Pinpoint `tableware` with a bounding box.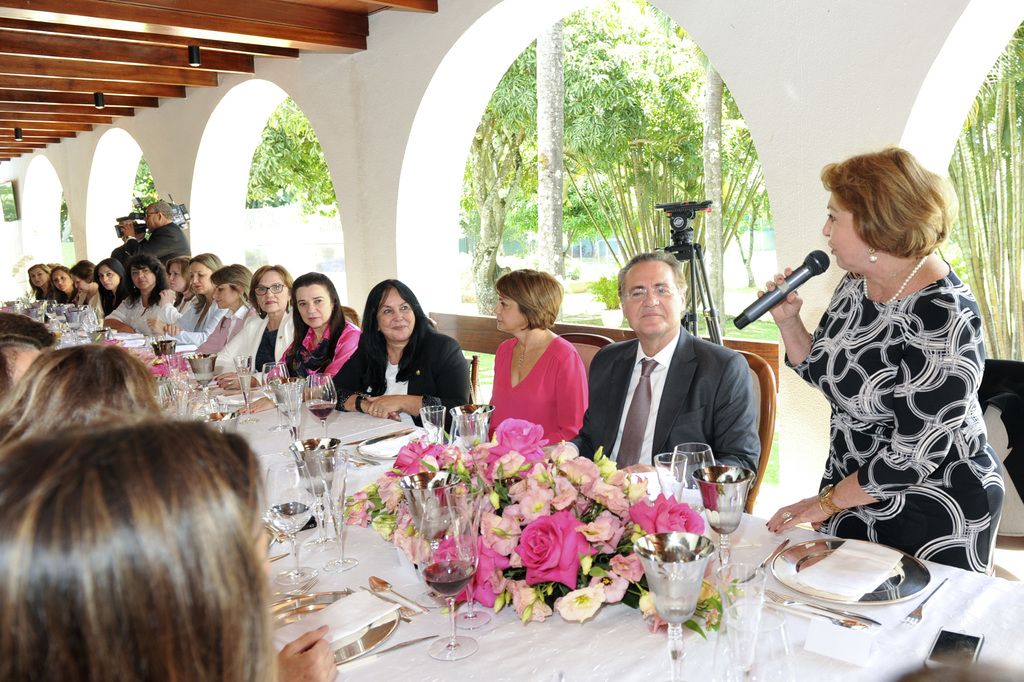
(x1=634, y1=530, x2=719, y2=681).
